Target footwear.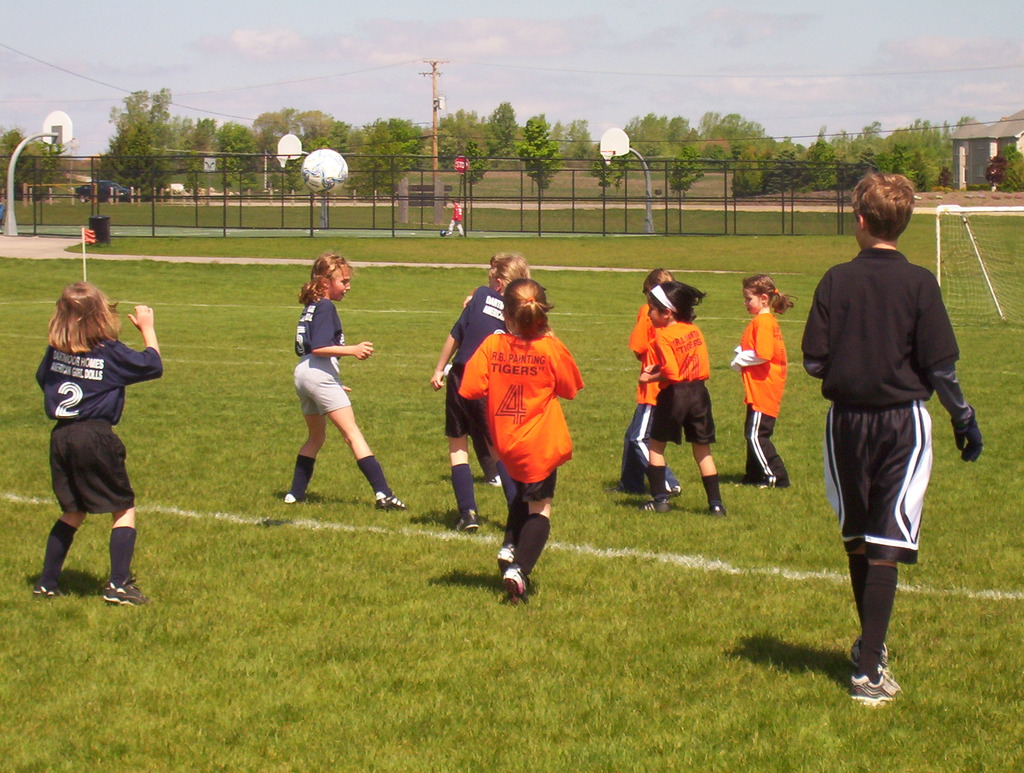
Target region: [502,564,533,606].
